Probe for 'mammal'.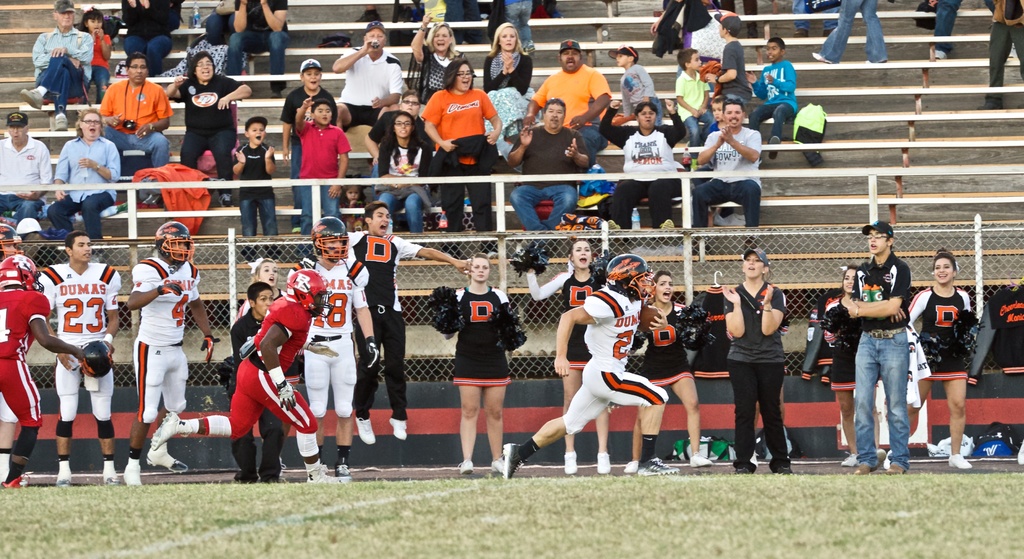
Probe result: (408, 10, 472, 103).
